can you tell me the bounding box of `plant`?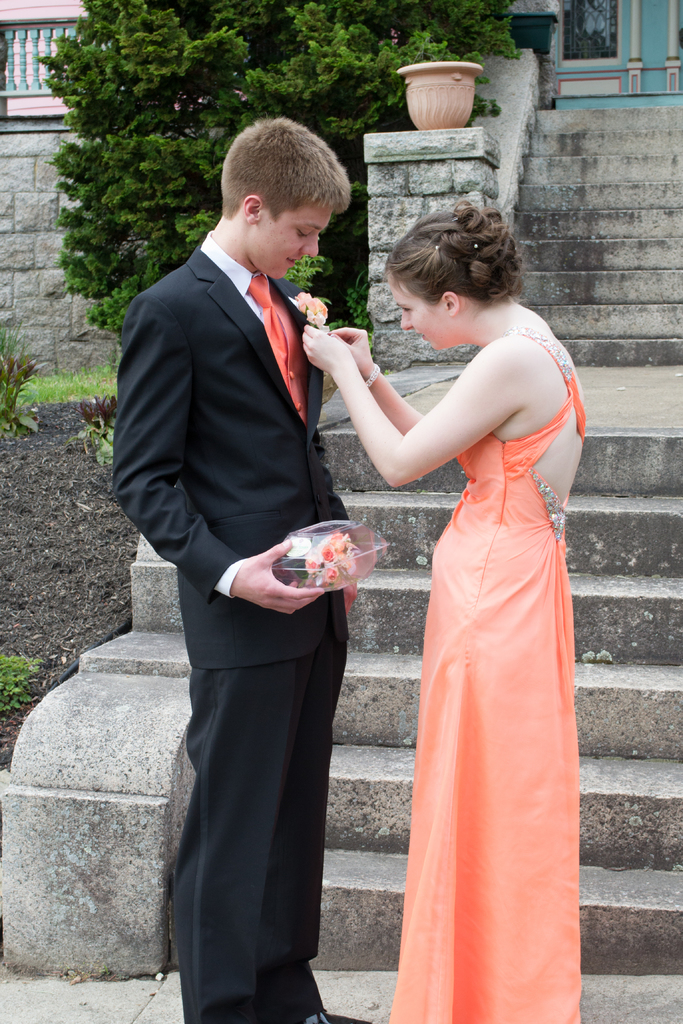
(left=297, top=230, right=332, bottom=295).
